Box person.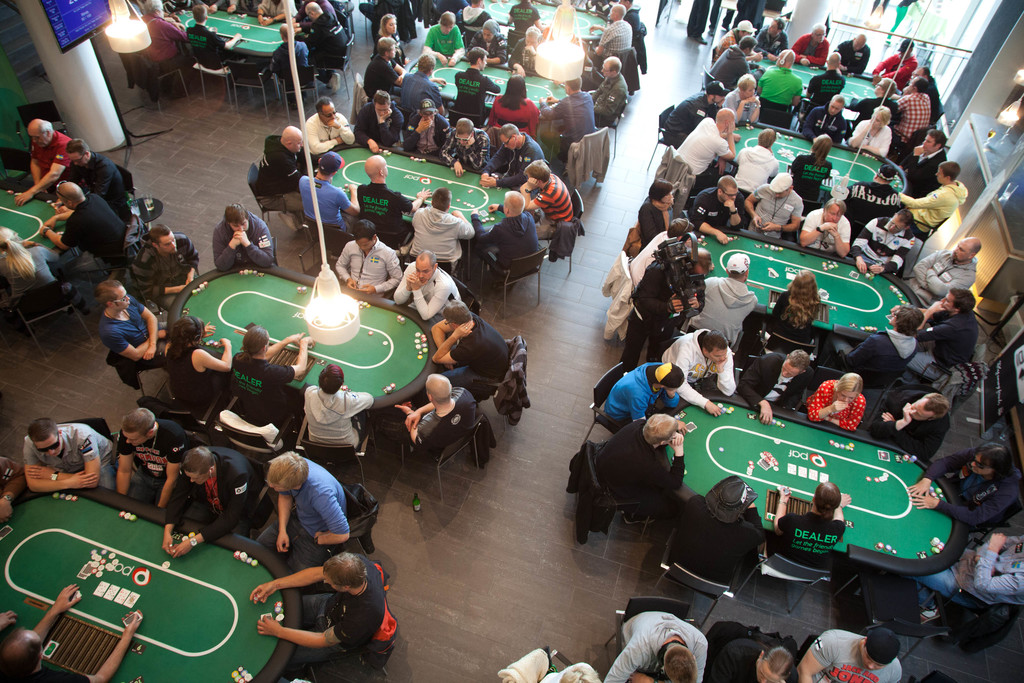
[x1=35, y1=176, x2=136, y2=287].
